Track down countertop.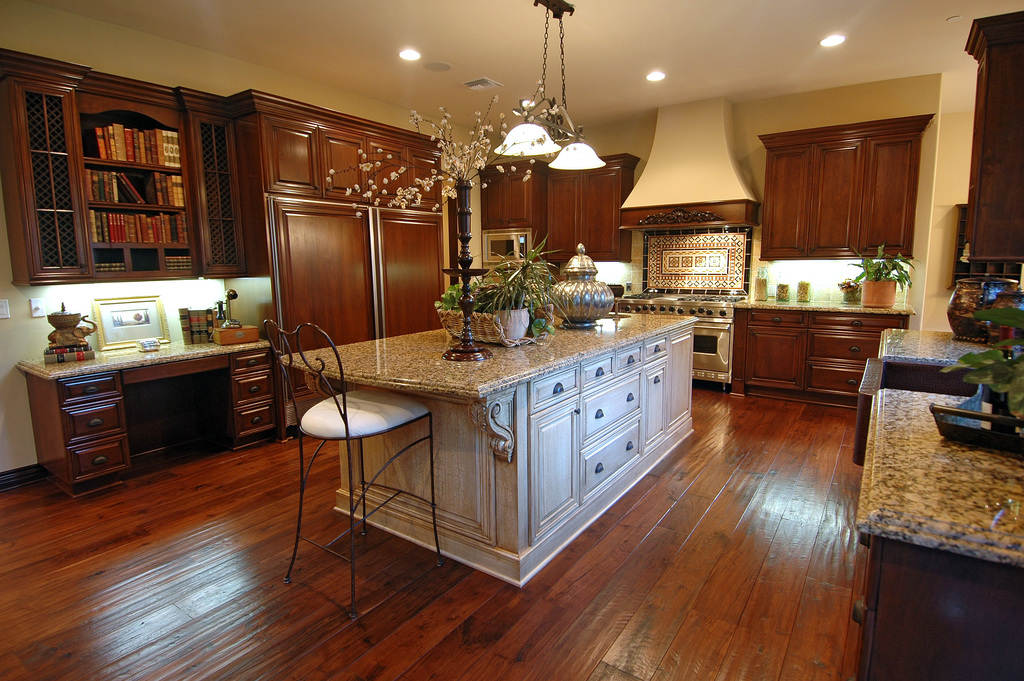
Tracked to <bbox>847, 362, 1021, 552</bbox>.
